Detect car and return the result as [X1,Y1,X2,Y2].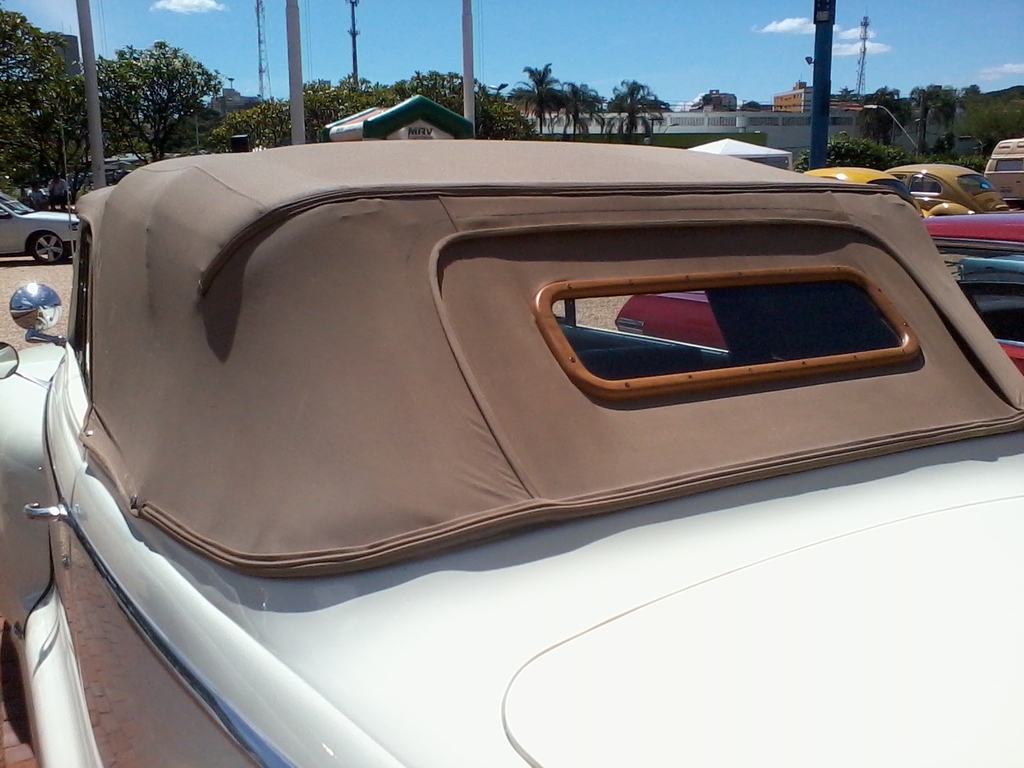
[613,216,1023,369].
